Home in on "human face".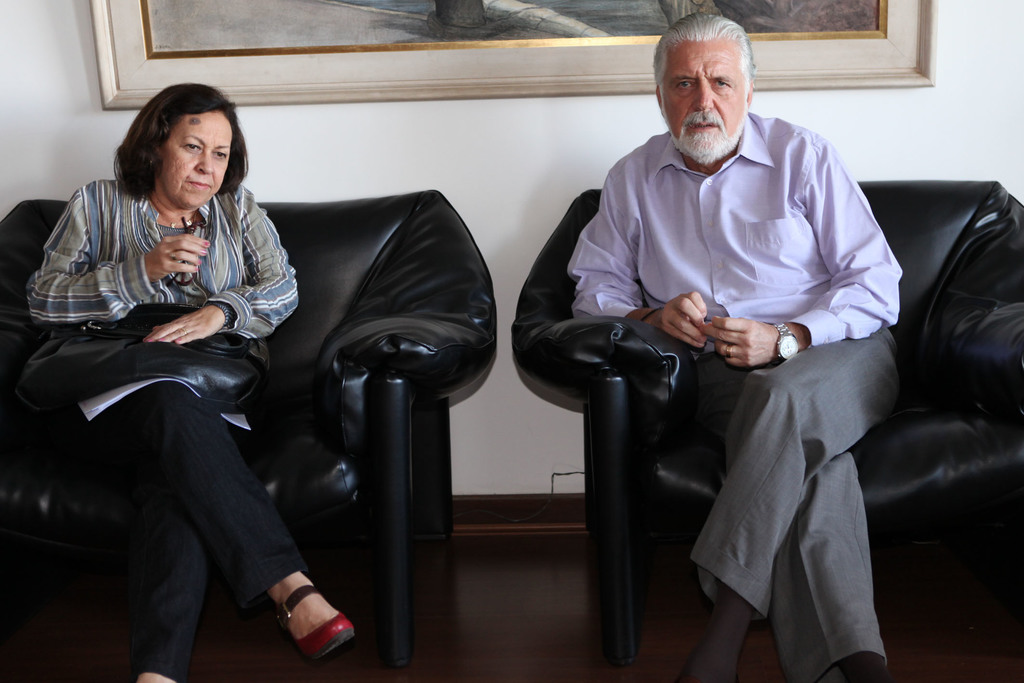
Homed in at left=660, top=41, right=751, bottom=159.
